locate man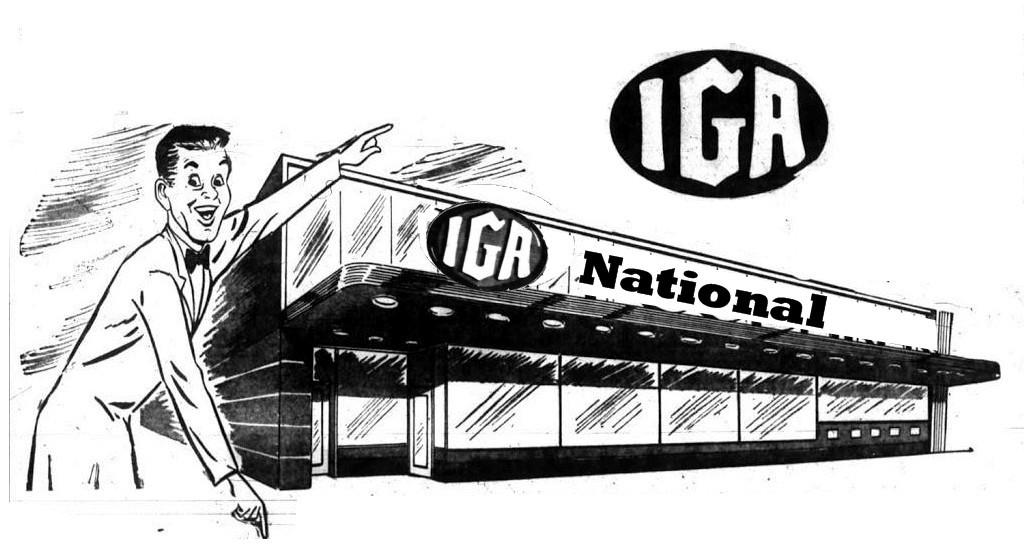
locate(21, 117, 391, 539)
